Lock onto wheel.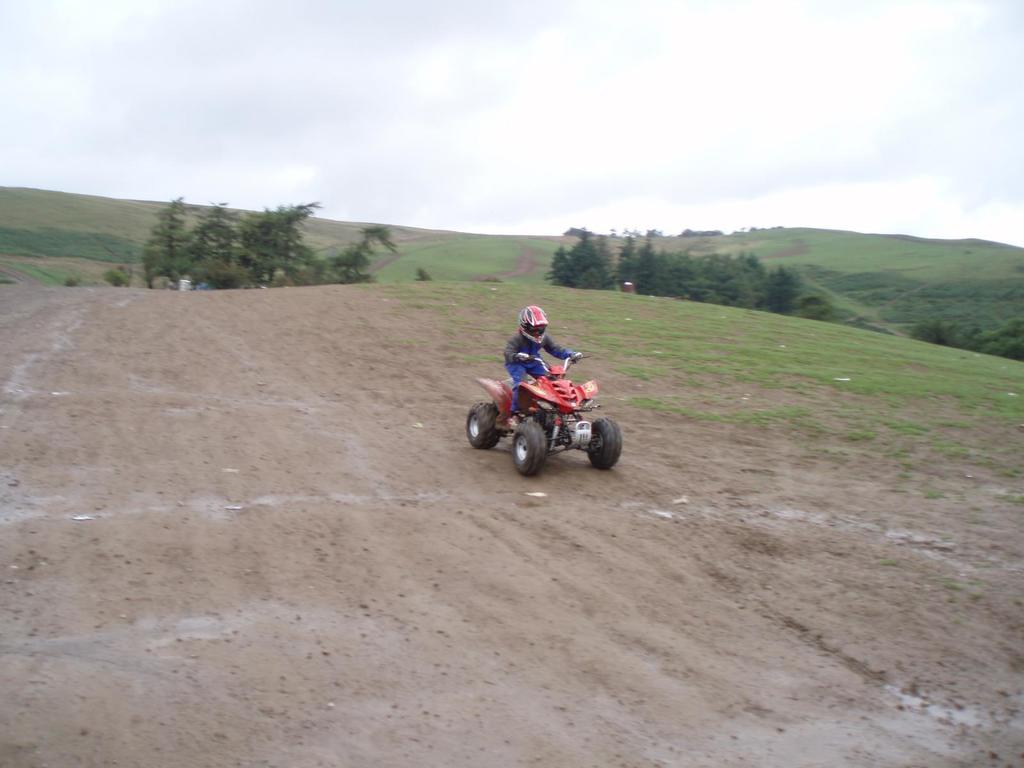
Locked: 463/401/501/450.
